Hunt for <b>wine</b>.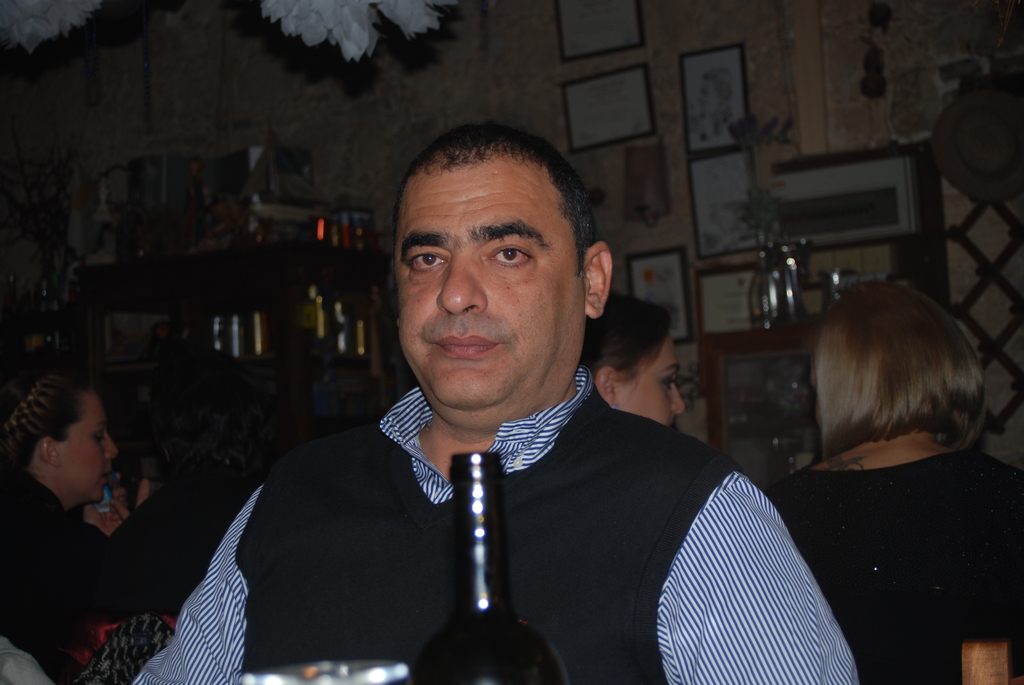
Hunted down at x1=406, y1=448, x2=573, y2=684.
